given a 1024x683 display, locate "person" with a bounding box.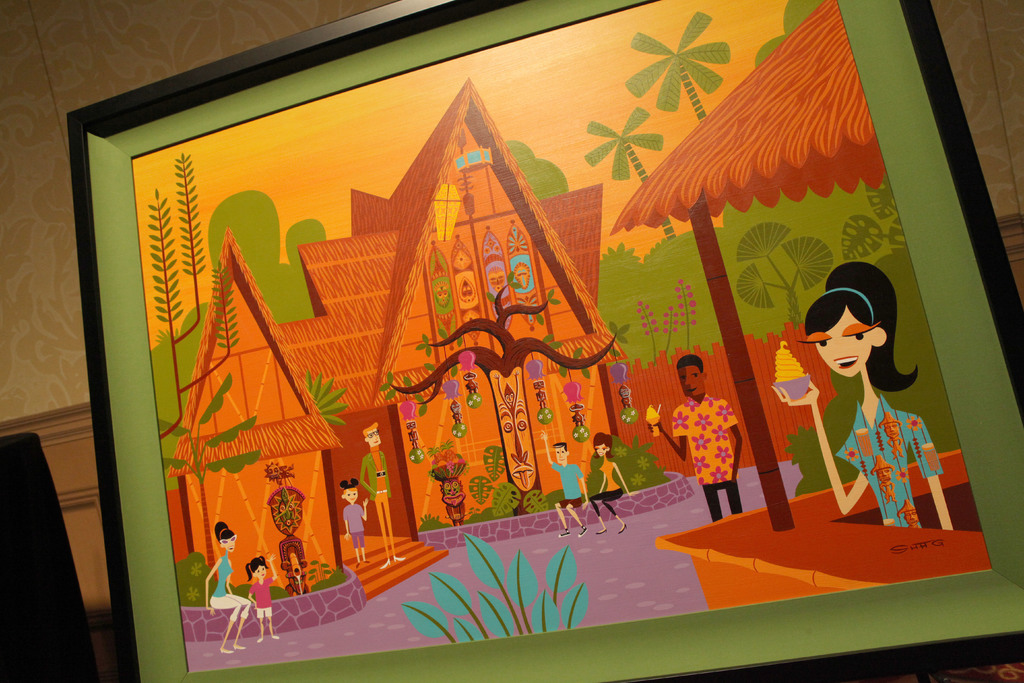
Located: (left=342, top=479, right=367, bottom=568).
